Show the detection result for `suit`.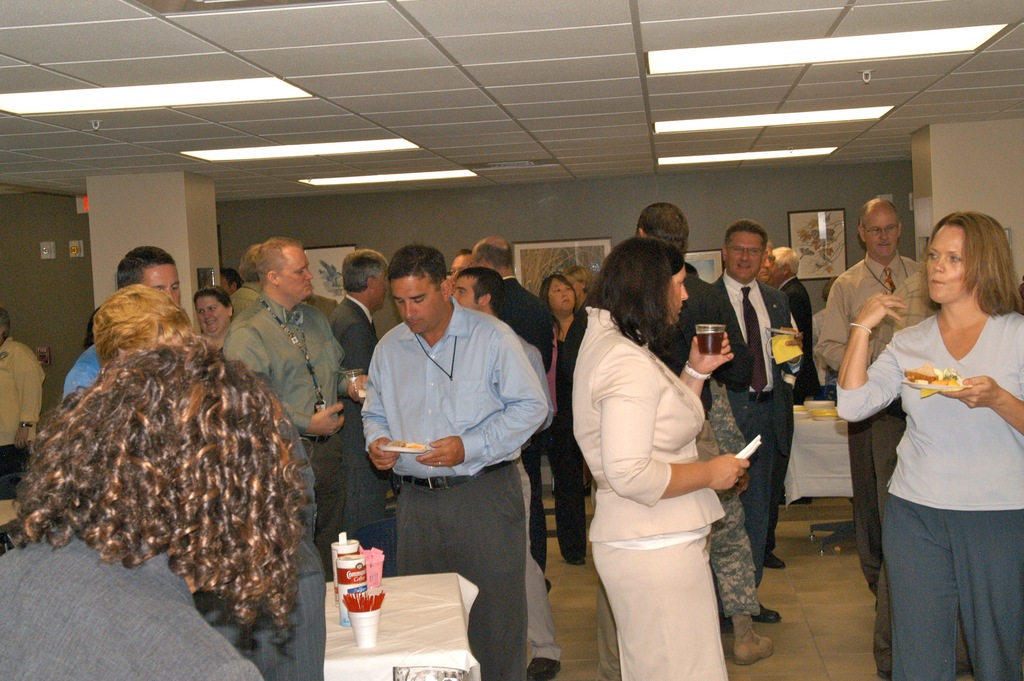
(left=779, top=280, right=822, bottom=407).
